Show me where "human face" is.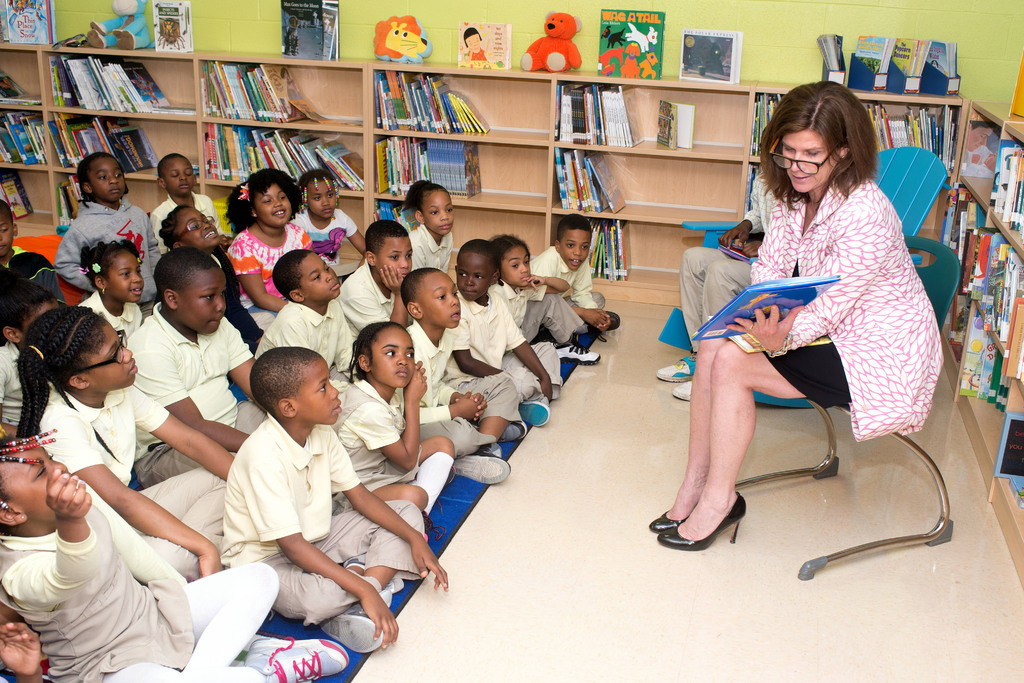
"human face" is at <box>370,327,414,388</box>.
